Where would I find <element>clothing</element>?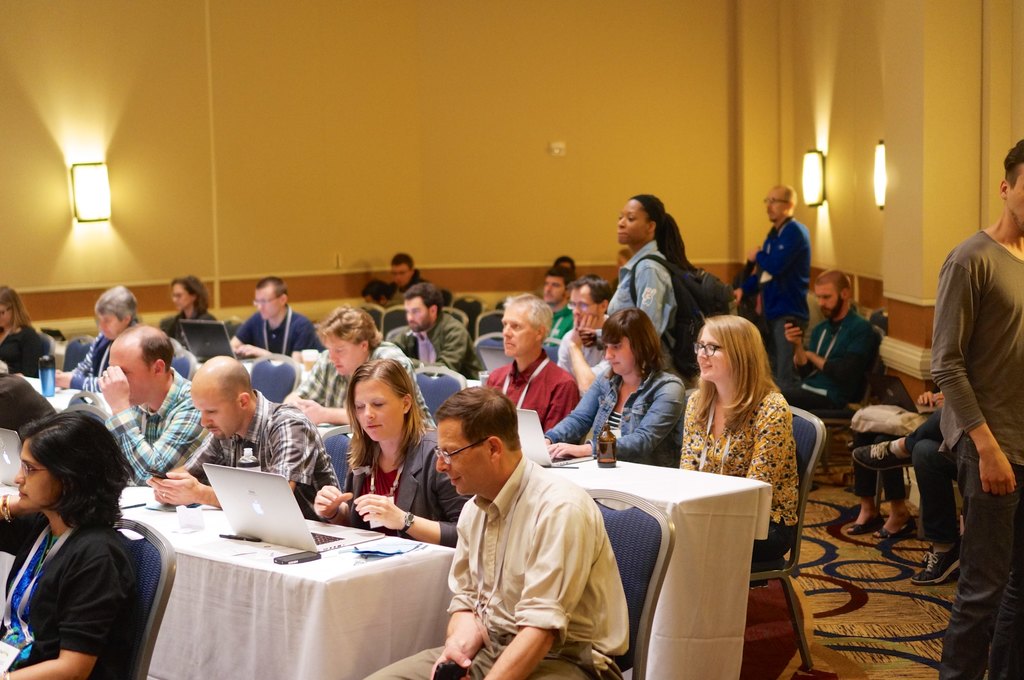
At pyautogui.locateOnScreen(2, 319, 50, 373).
